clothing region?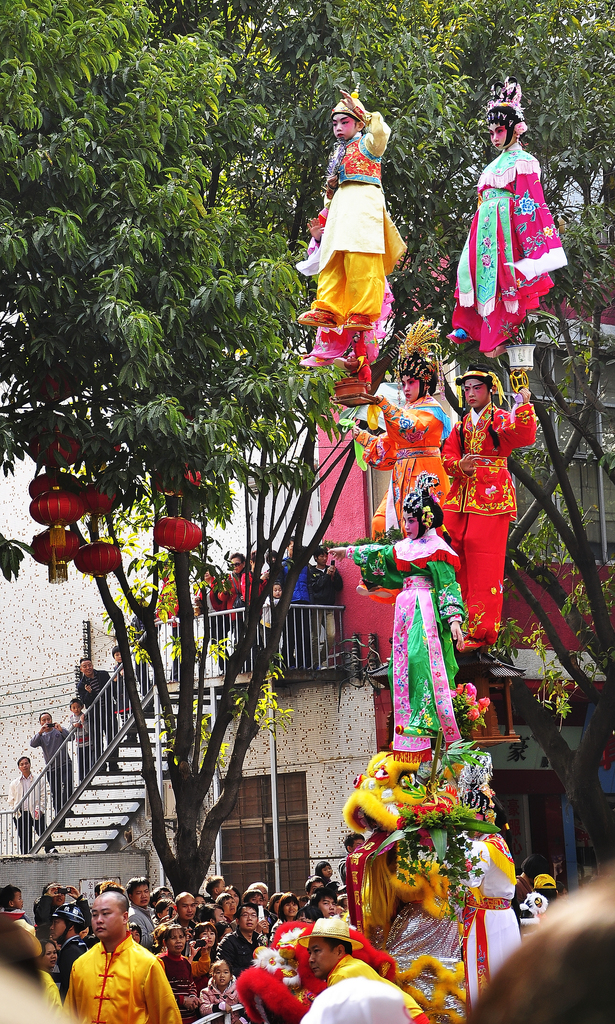
458/132/568/344
